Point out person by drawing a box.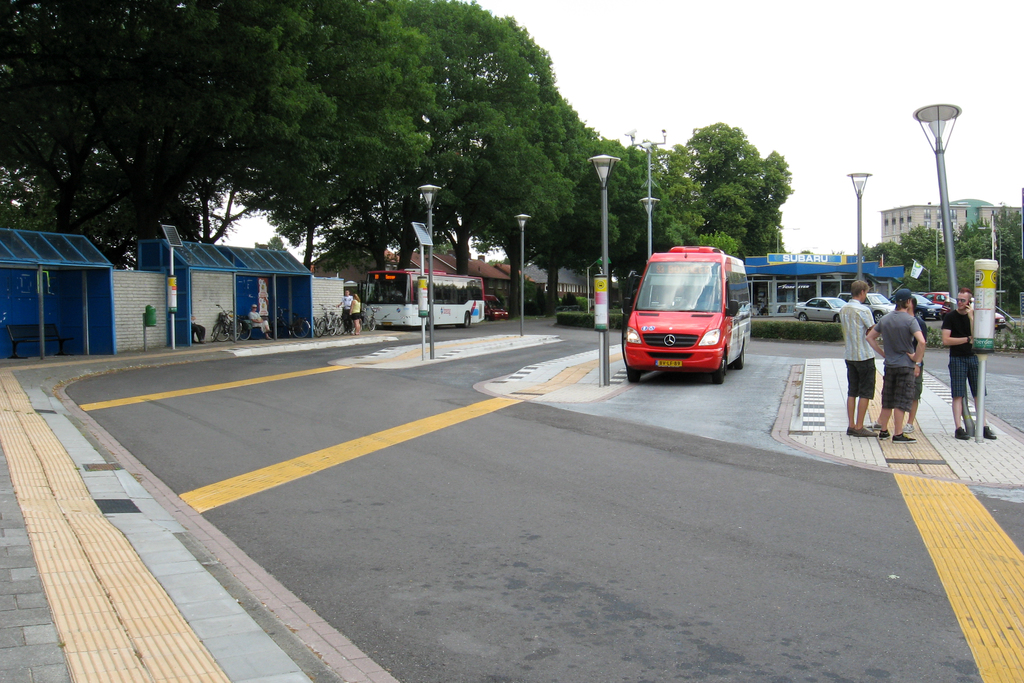
x1=252 y1=302 x2=278 y2=343.
